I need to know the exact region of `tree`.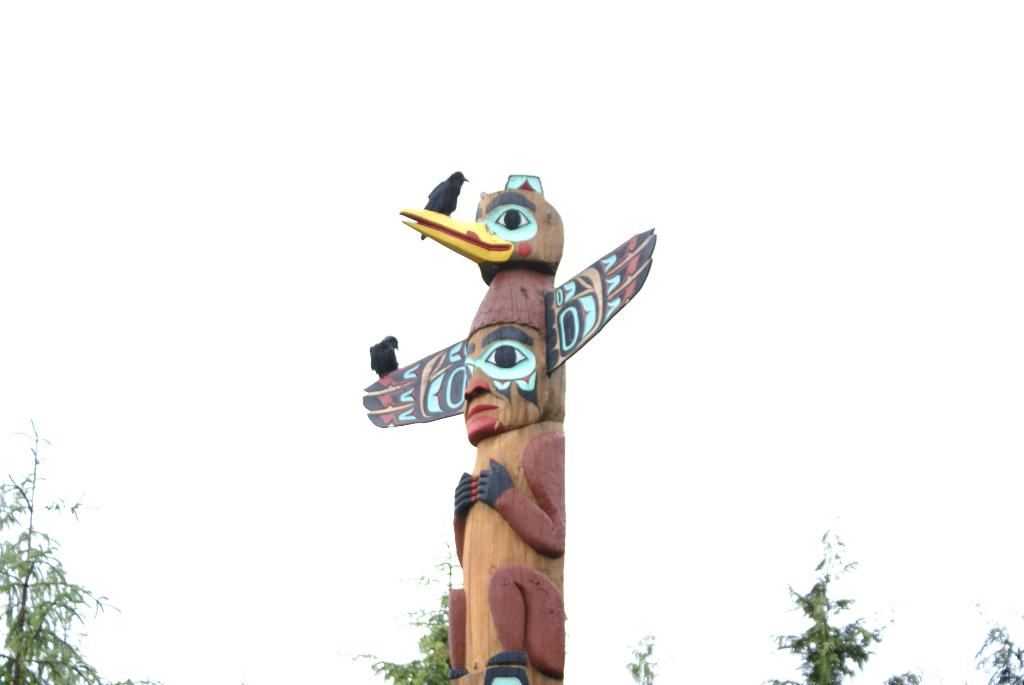
Region: [x1=758, y1=511, x2=896, y2=684].
